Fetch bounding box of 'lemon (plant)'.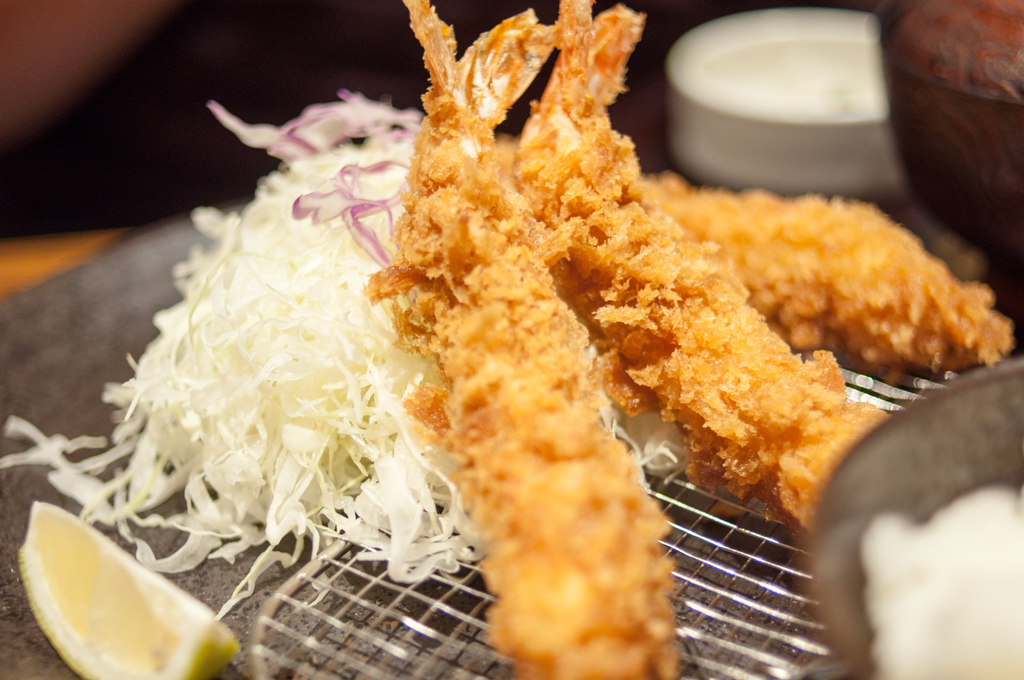
Bbox: crop(13, 501, 239, 679).
